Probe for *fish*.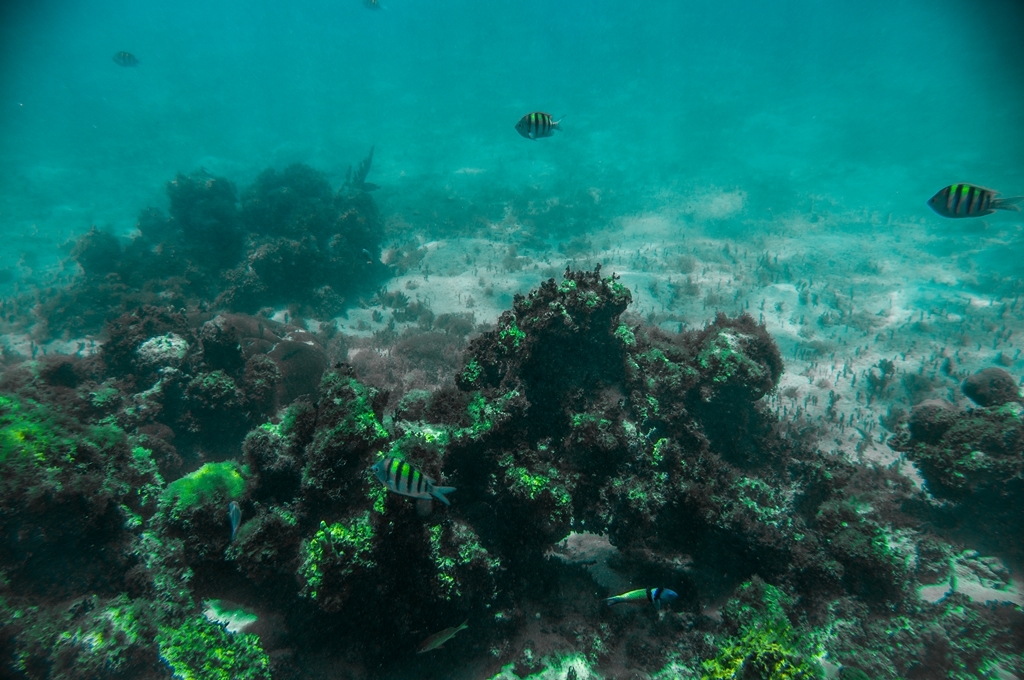
Probe result: (111, 50, 143, 68).
